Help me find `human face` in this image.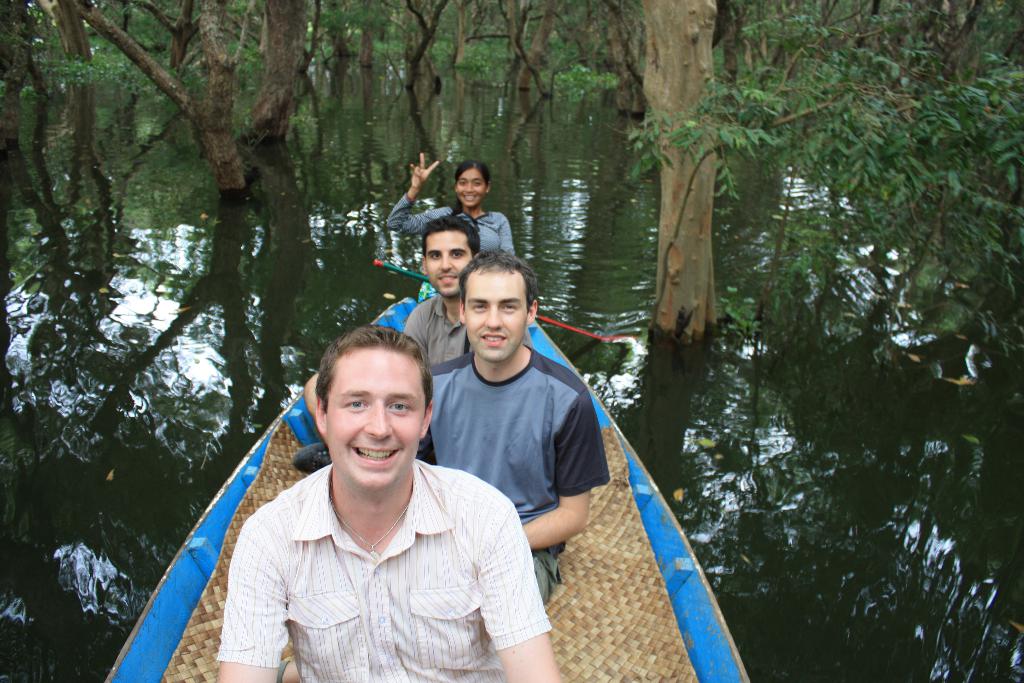
Found it: l=458, t=268, r=532, b=359.
